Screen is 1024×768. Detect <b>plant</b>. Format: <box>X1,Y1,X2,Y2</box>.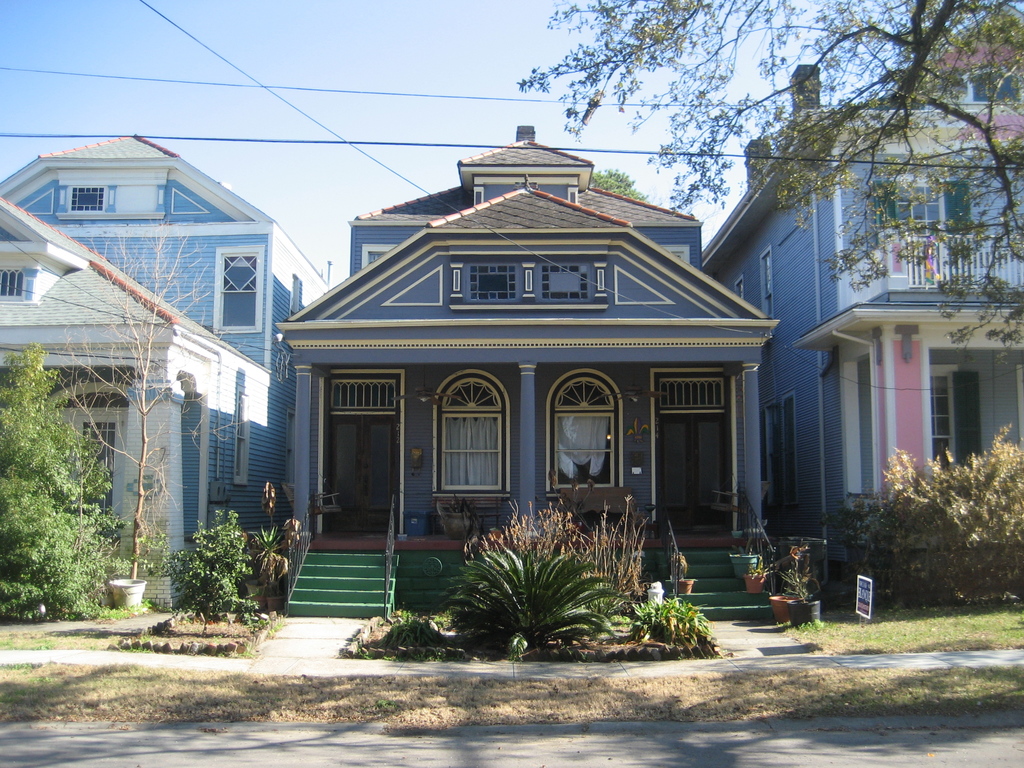
<box>632,594,714,651</box>.
